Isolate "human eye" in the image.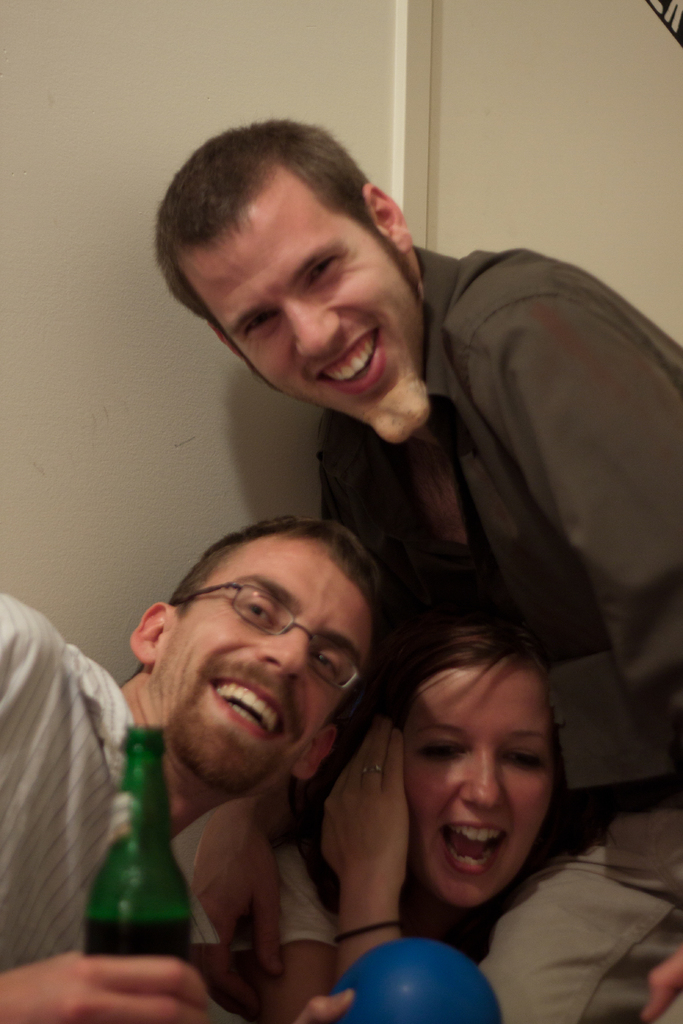
Isolated region: [306, 653, 349, 691].
